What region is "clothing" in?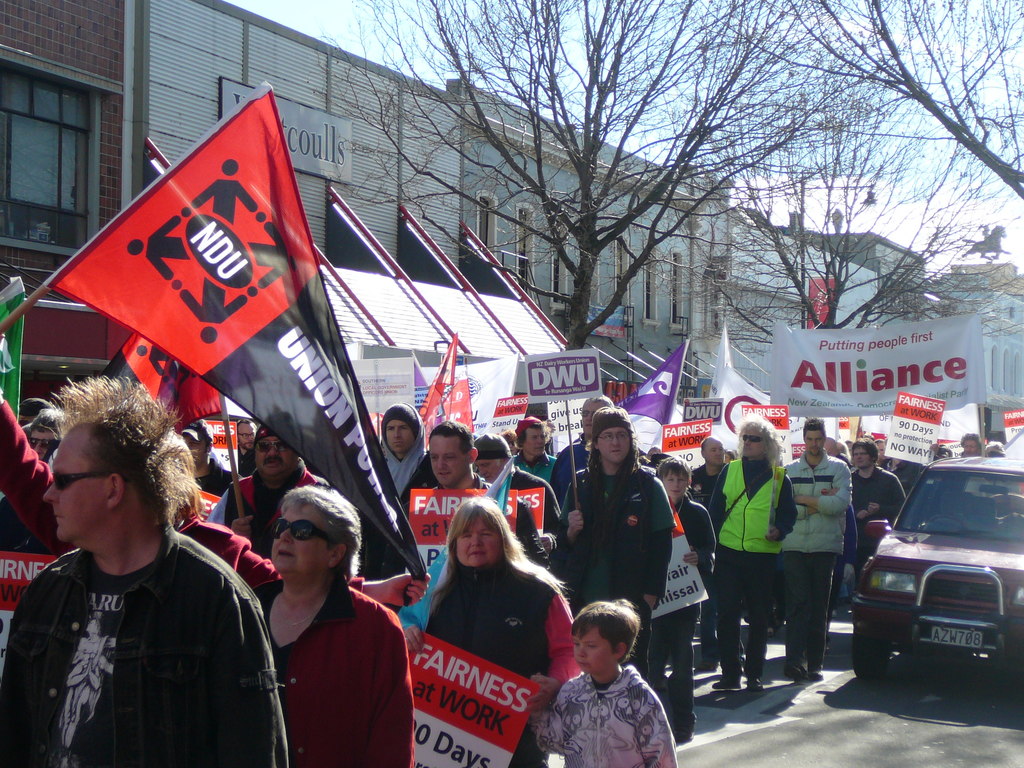
bbox(249, 572, 415, 767).
